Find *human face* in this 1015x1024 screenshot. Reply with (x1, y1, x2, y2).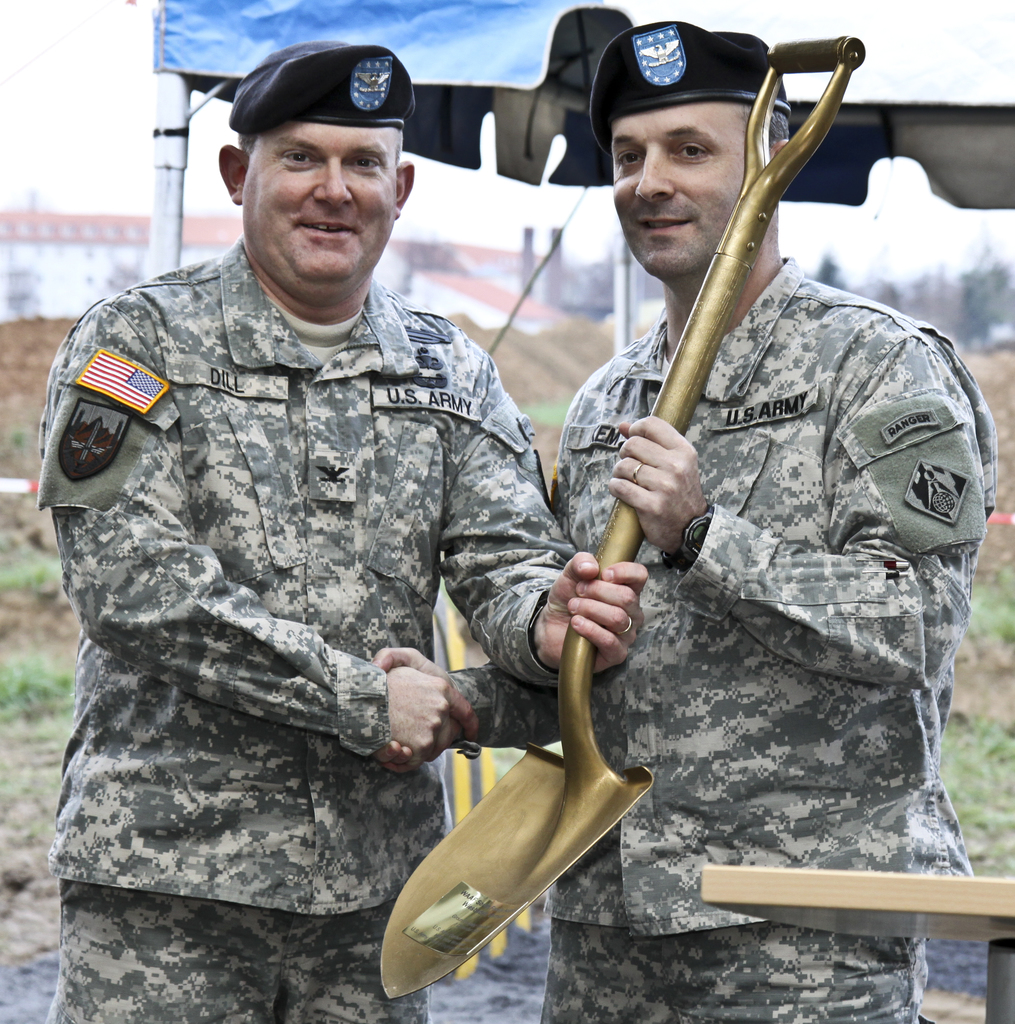
(250, 123, 397, 284).
